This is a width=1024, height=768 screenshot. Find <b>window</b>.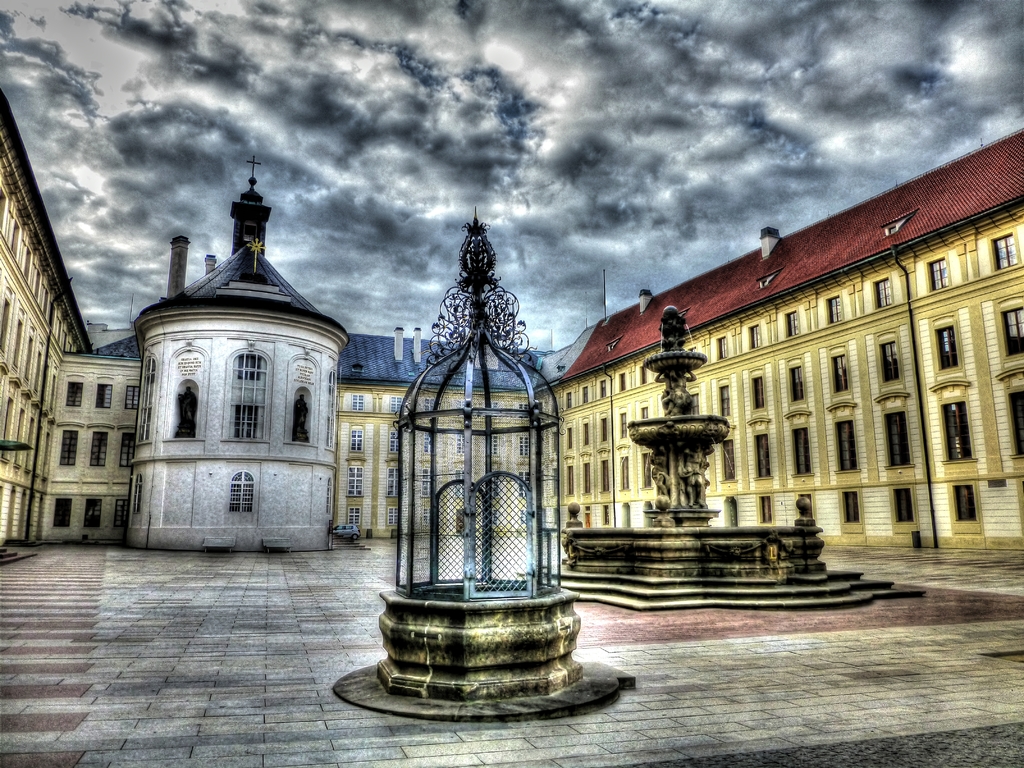
Bounding box: (left=936, top=322, right=957, bottom=373).
